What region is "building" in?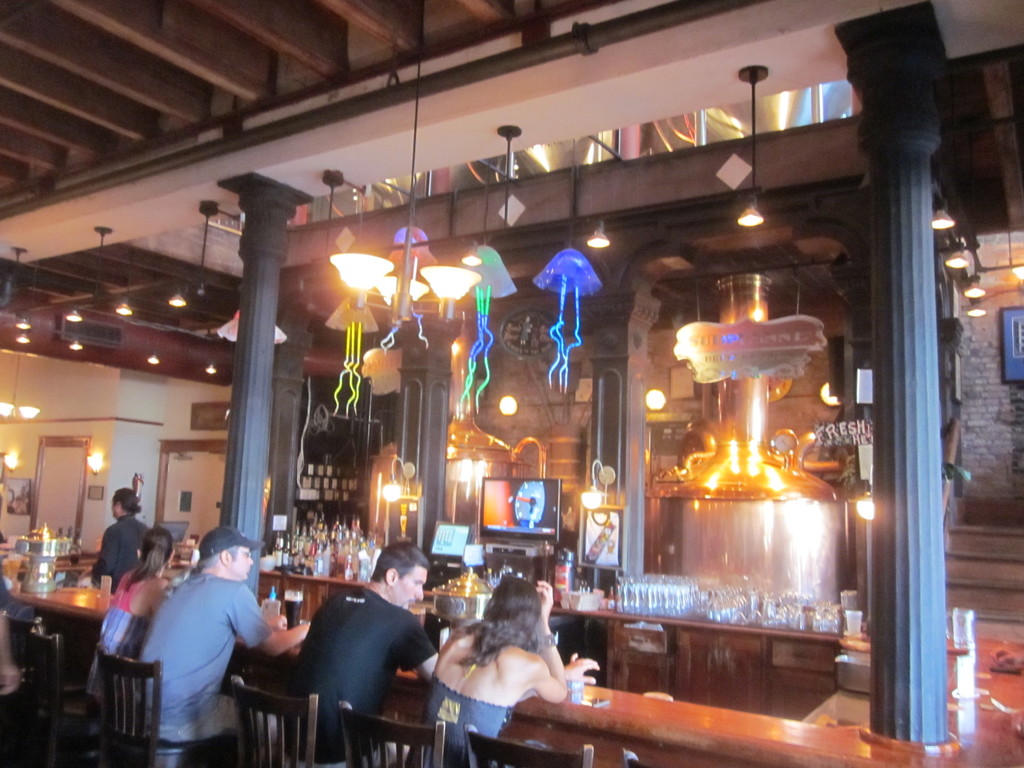
[left=0, top=0, right=1023, bottom=767].
